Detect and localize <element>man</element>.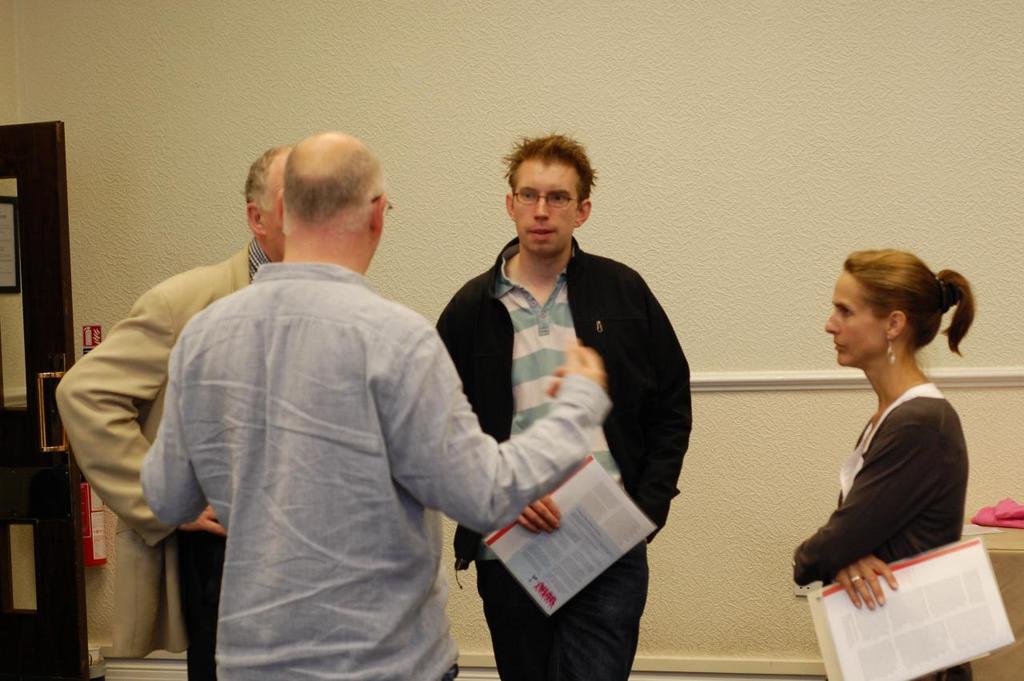
Localized at x1=134, y1=134, x2=610, y2=680.
